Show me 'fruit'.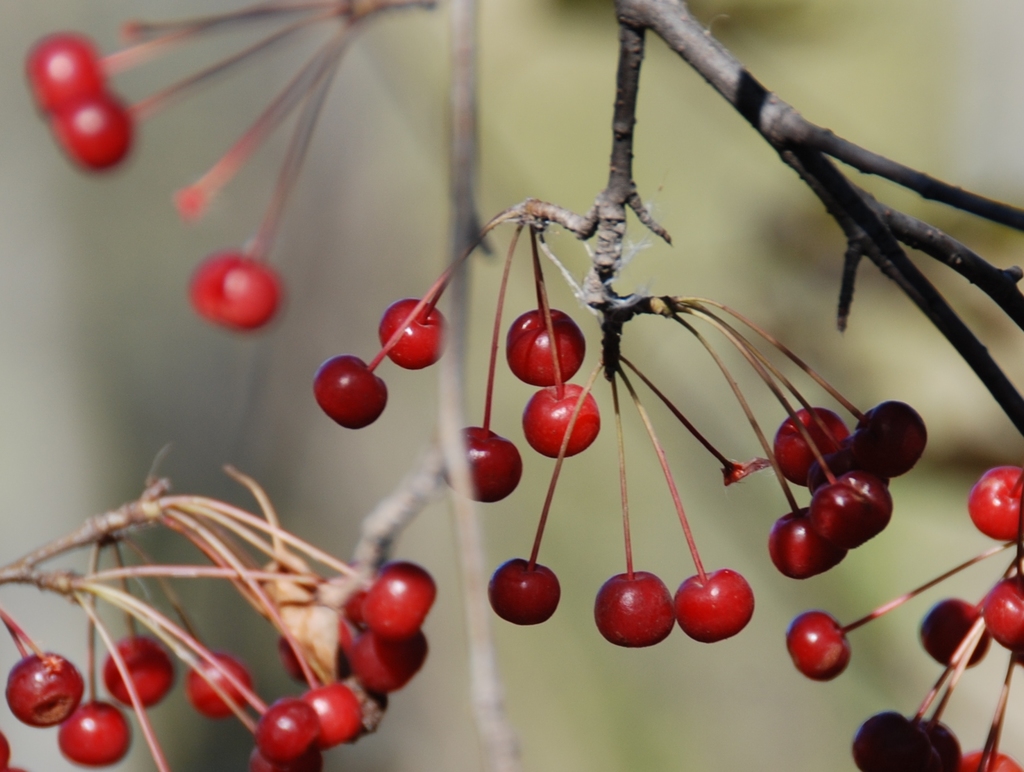
'fruit' is here: pyautogui.locateOnScreen(516, 380, 605, 464).
